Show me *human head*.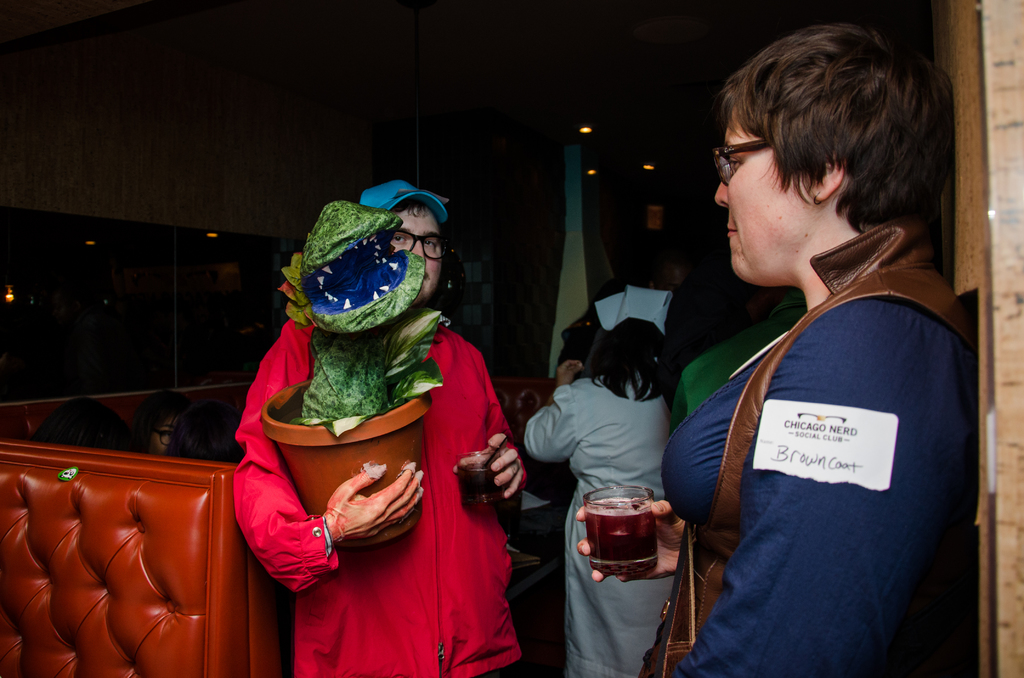
*human head* is here: crop(353, 175, 451, 307).
